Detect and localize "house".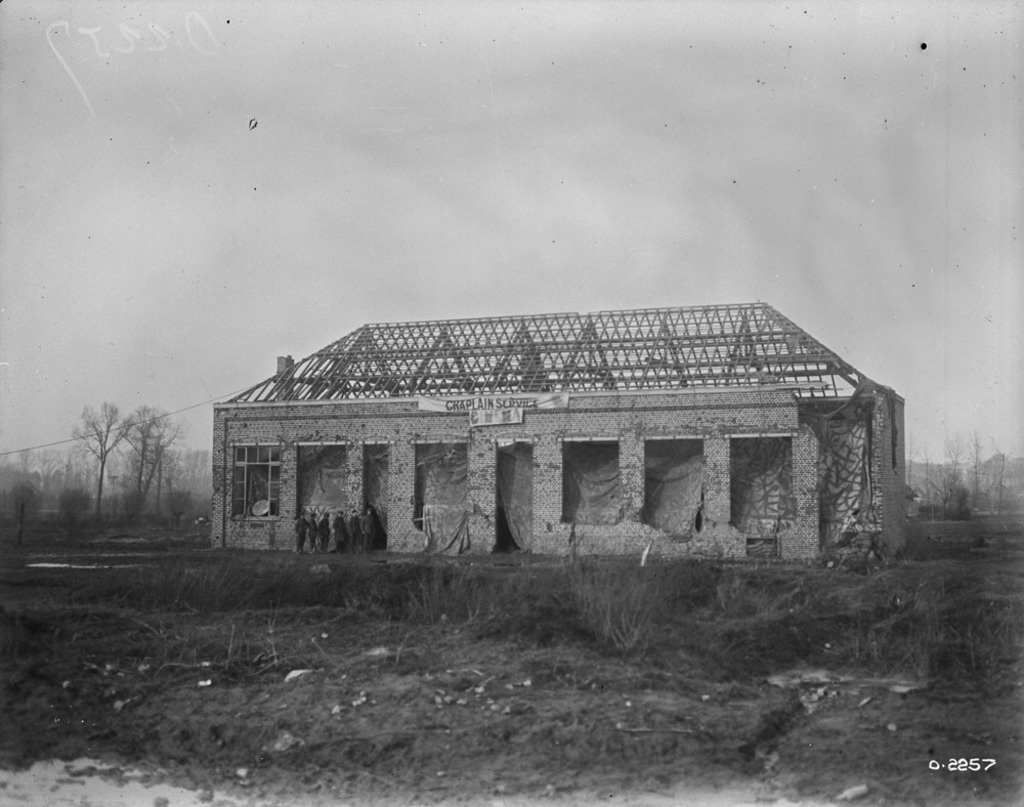
Localized at crop(214, 302, 921, 563).
